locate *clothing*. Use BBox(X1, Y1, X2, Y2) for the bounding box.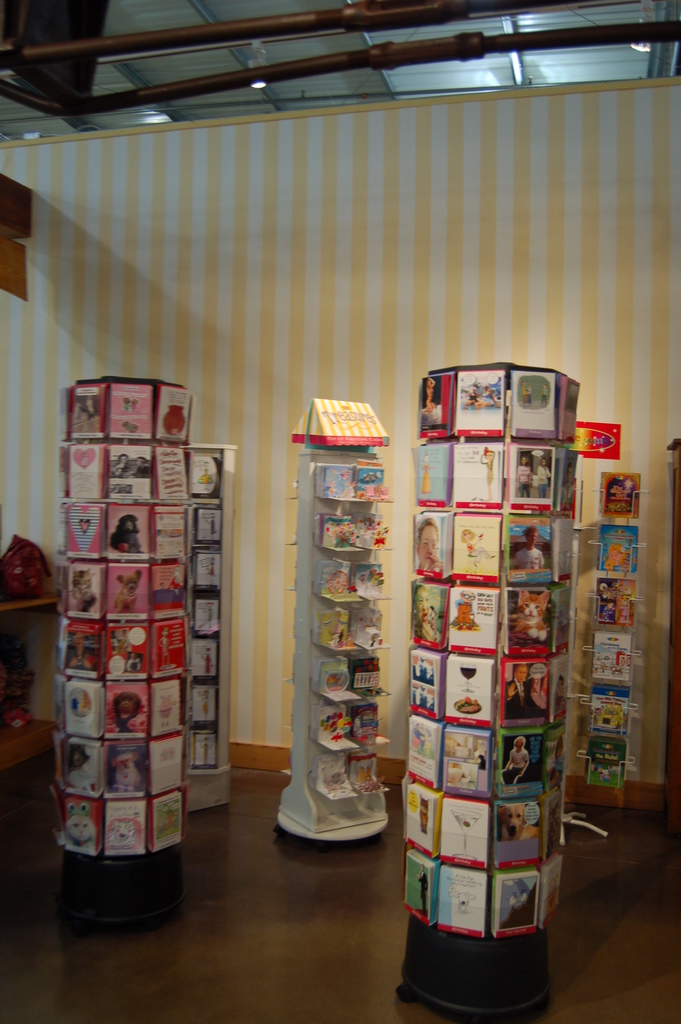
BBox(509, 552, 544, 573).
